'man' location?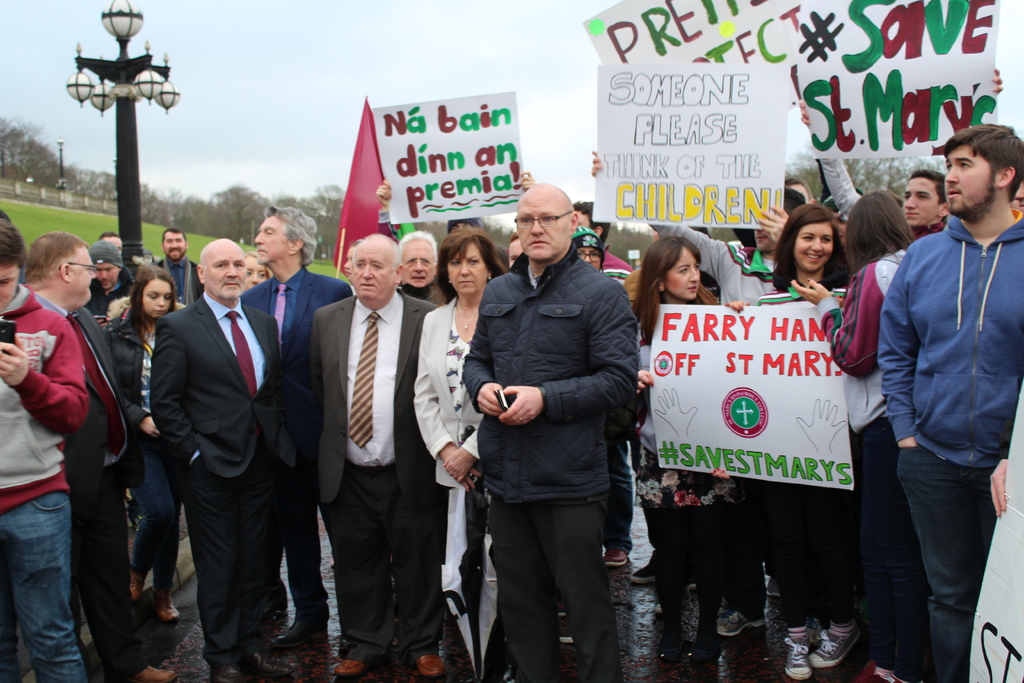
150 228 206 315
